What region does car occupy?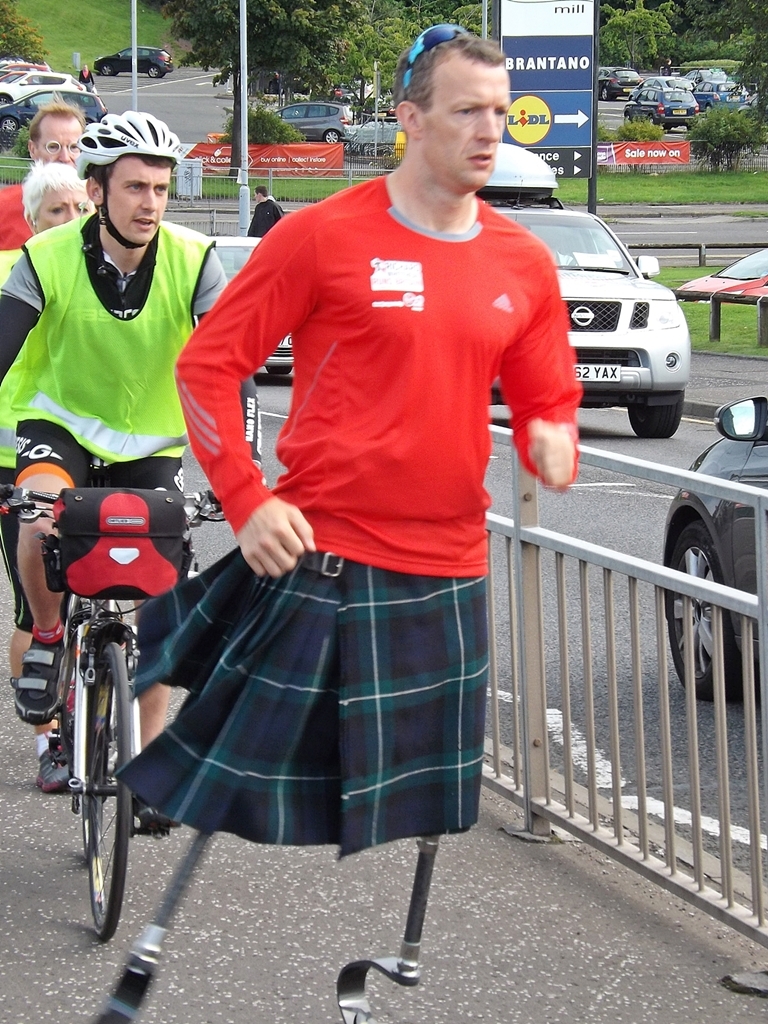
region(210, 233, 302, 378).
